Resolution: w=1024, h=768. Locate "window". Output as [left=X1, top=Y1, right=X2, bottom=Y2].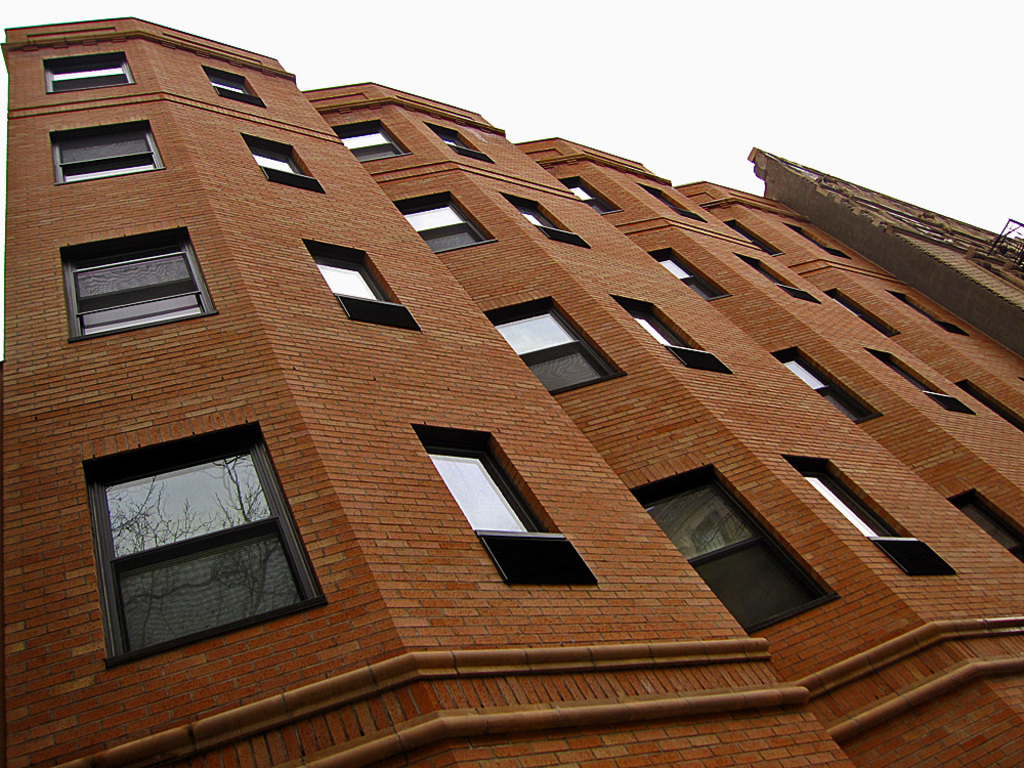
[left=734, top=249, right=821, bottom=299].
